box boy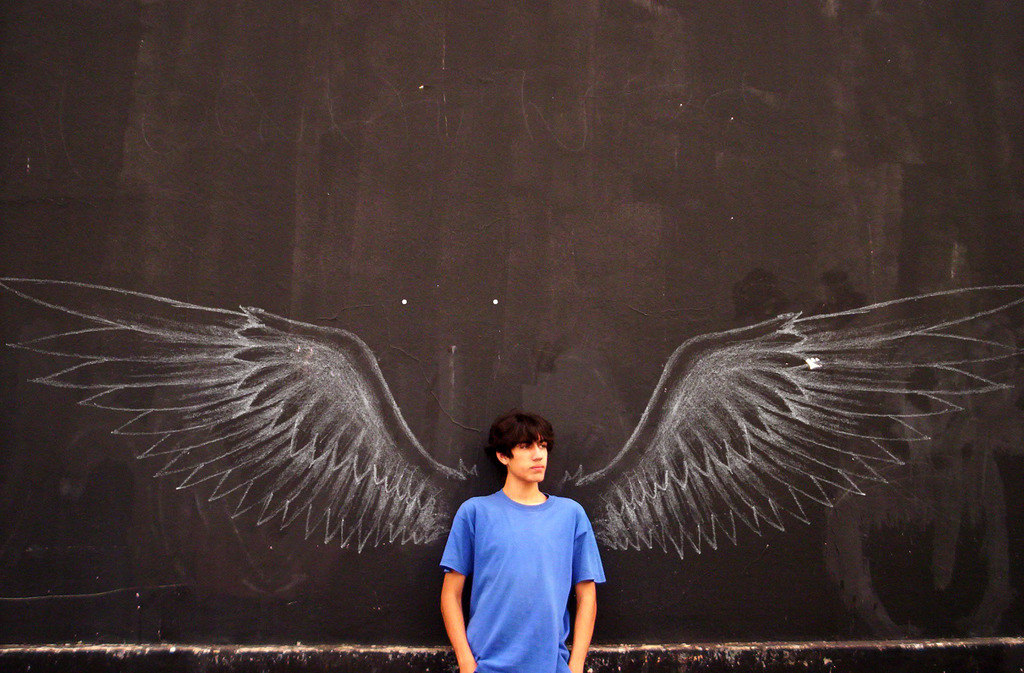
447:415:604:672
